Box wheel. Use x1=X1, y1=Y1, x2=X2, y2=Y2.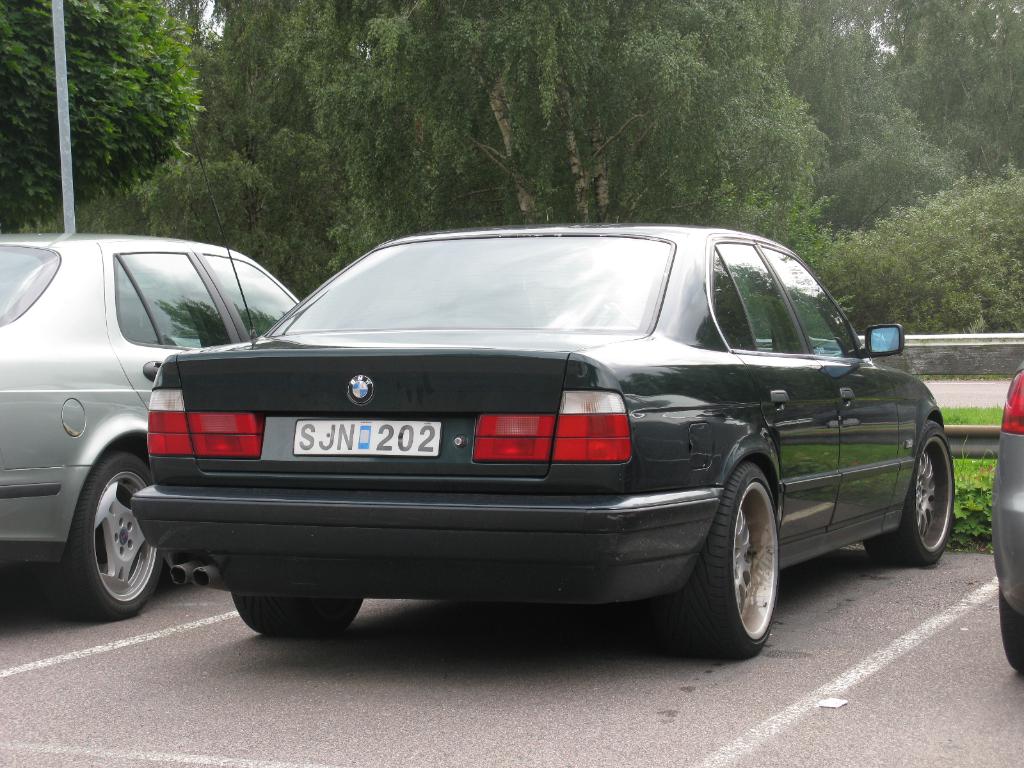
x1=993, y1=585, x2=1023, y2=669.
